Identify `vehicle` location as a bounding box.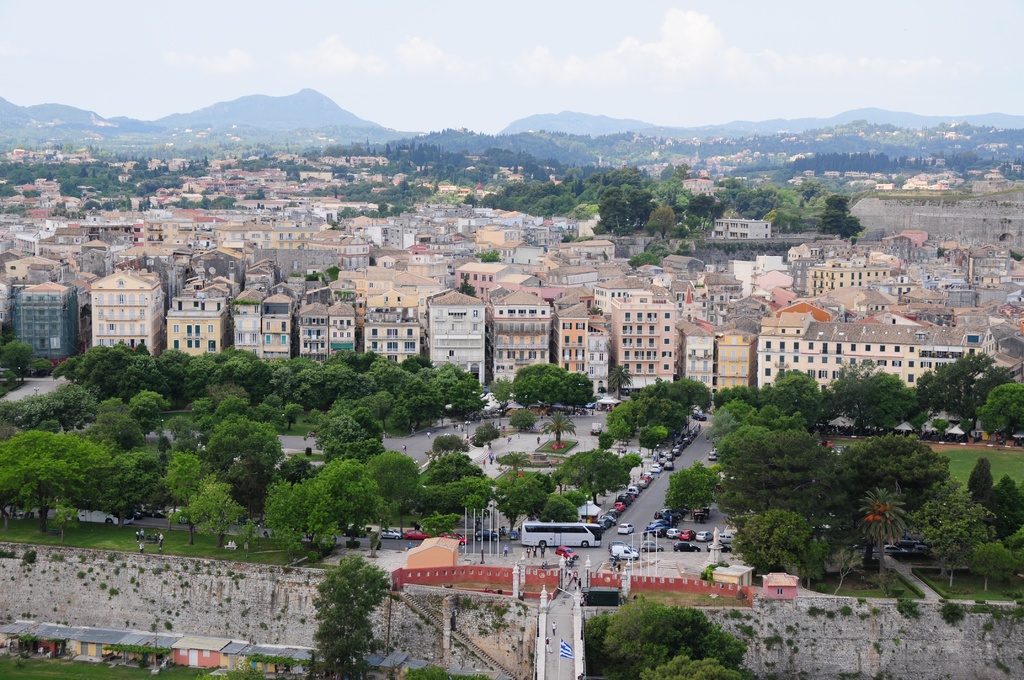
(692, 505, 705, 524).
